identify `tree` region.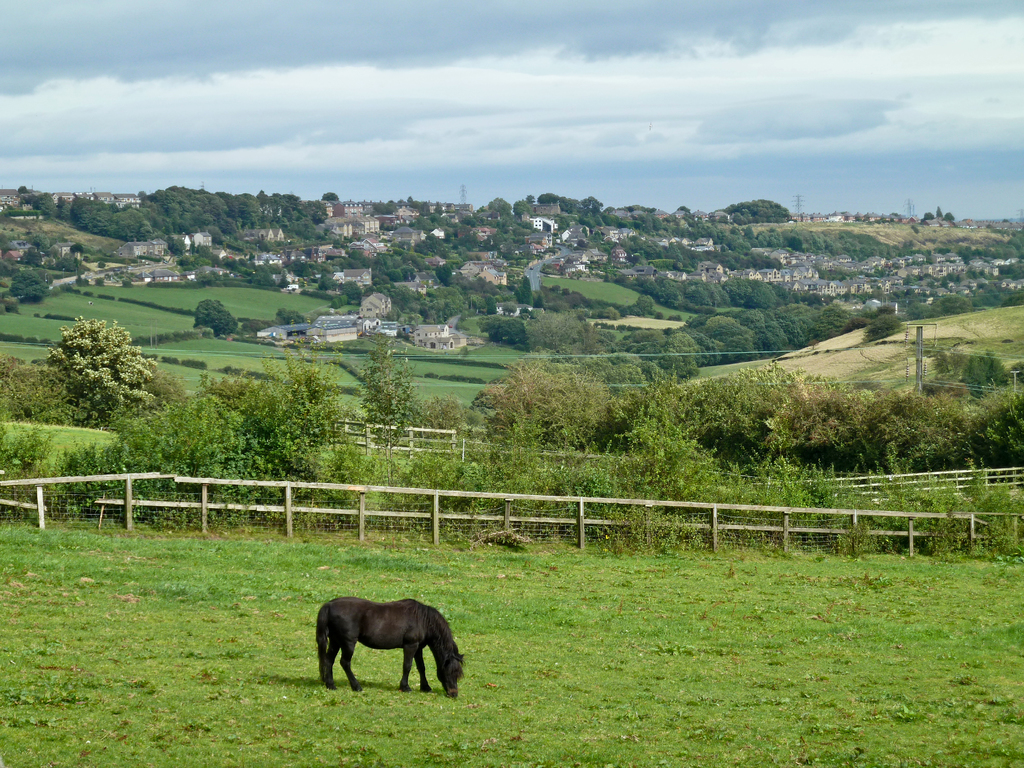
Region: {"left": 472, "top": 355, "right": 618, "bottom": 447}.
